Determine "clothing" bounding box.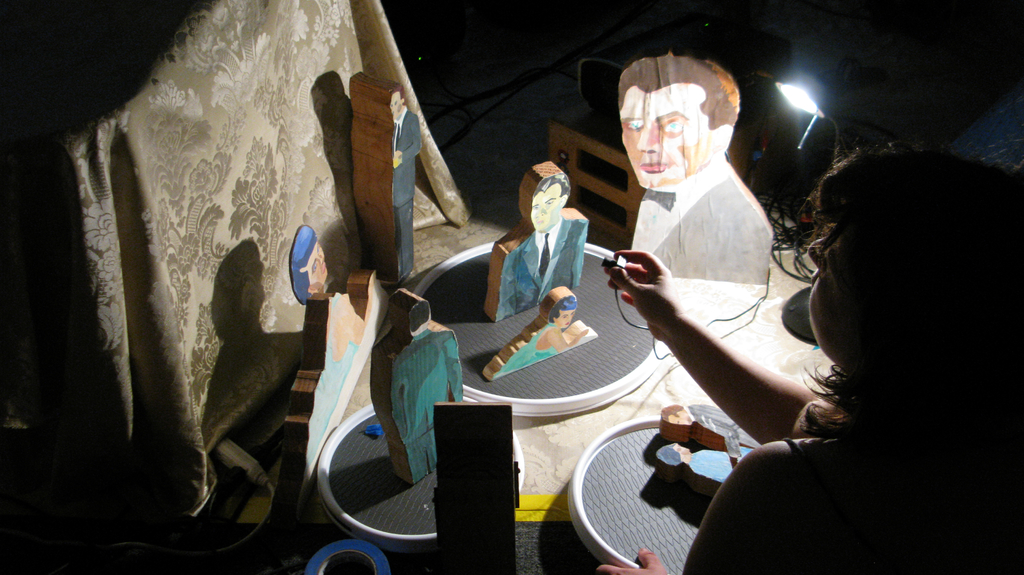
Determined: pyautogui.locateOnScreen(498, 210, 578, 312).
